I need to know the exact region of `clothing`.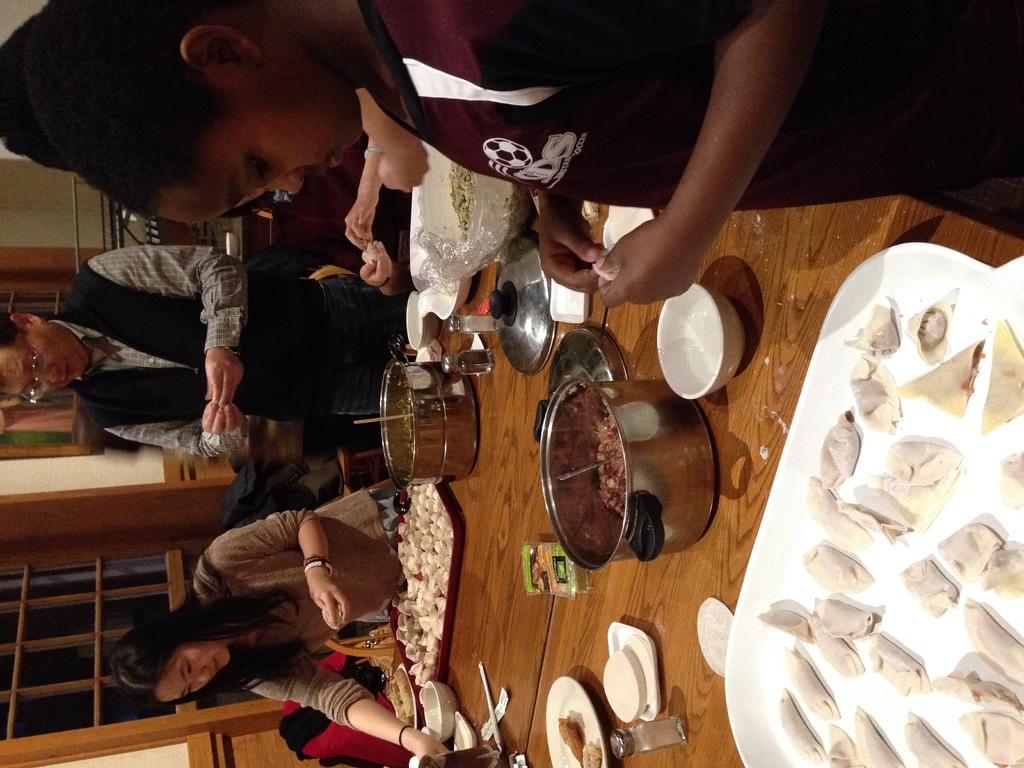
Region: x1=189 y1=490 x2=401 y2=724.
